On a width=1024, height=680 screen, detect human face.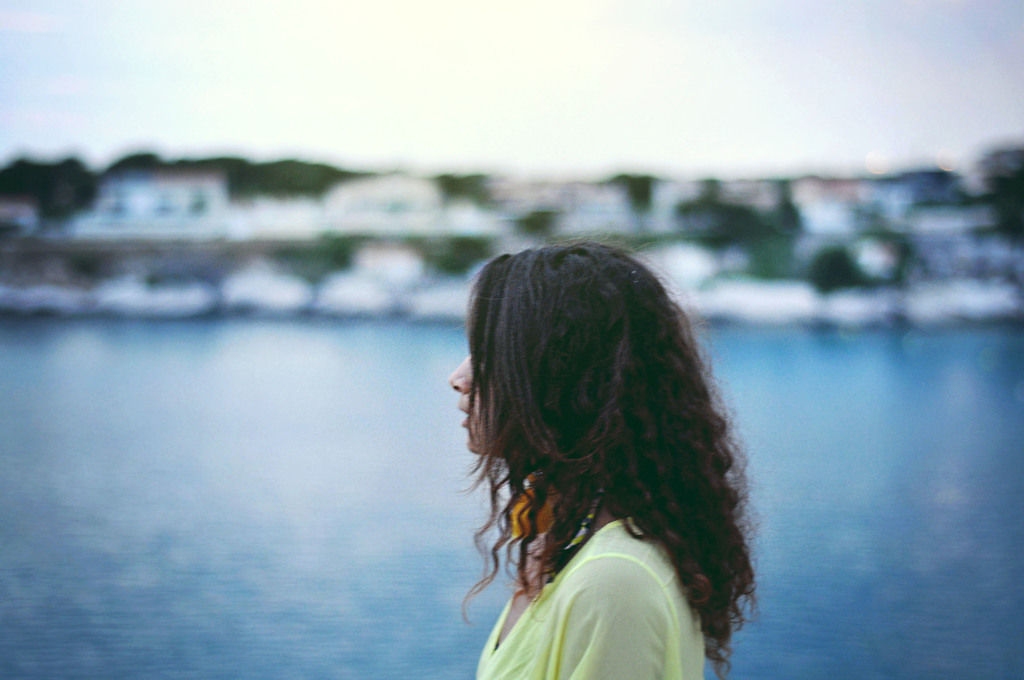
<region>449, 347, 506, 460</region>.
